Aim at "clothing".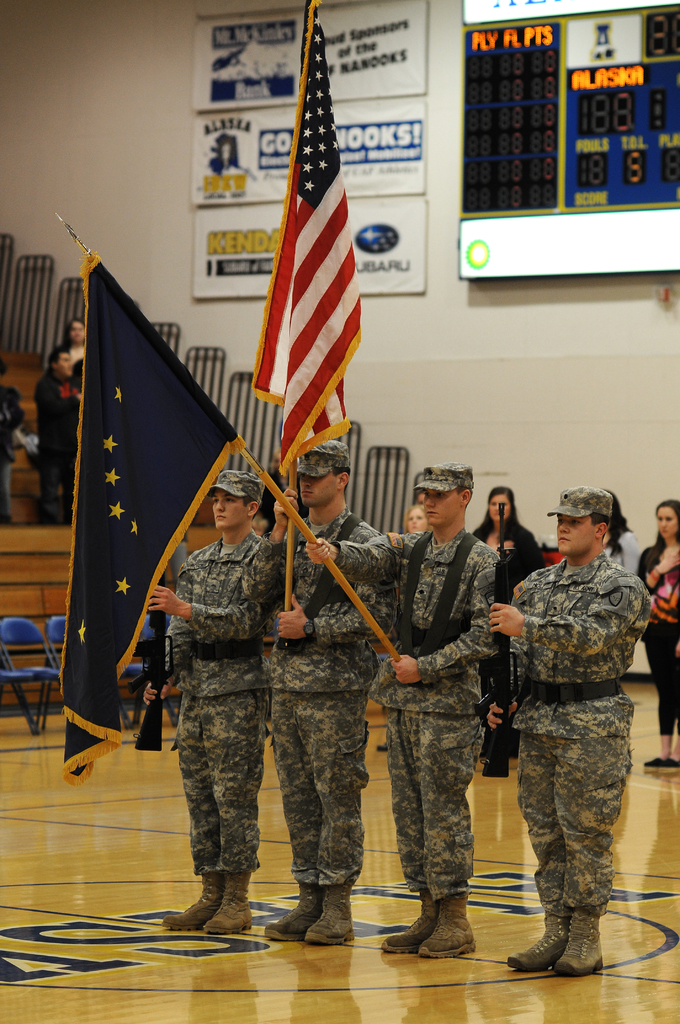
Aimed at bbox(503, 554, 652, 919).
